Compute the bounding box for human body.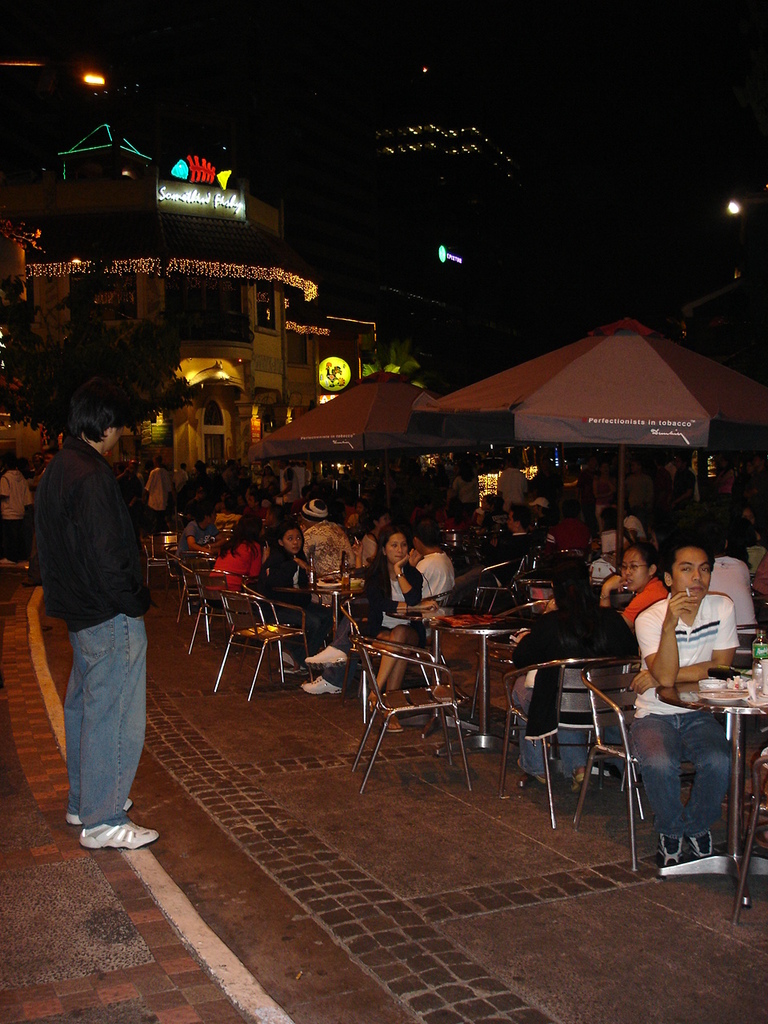
rect(33, 377, 181, 850).
